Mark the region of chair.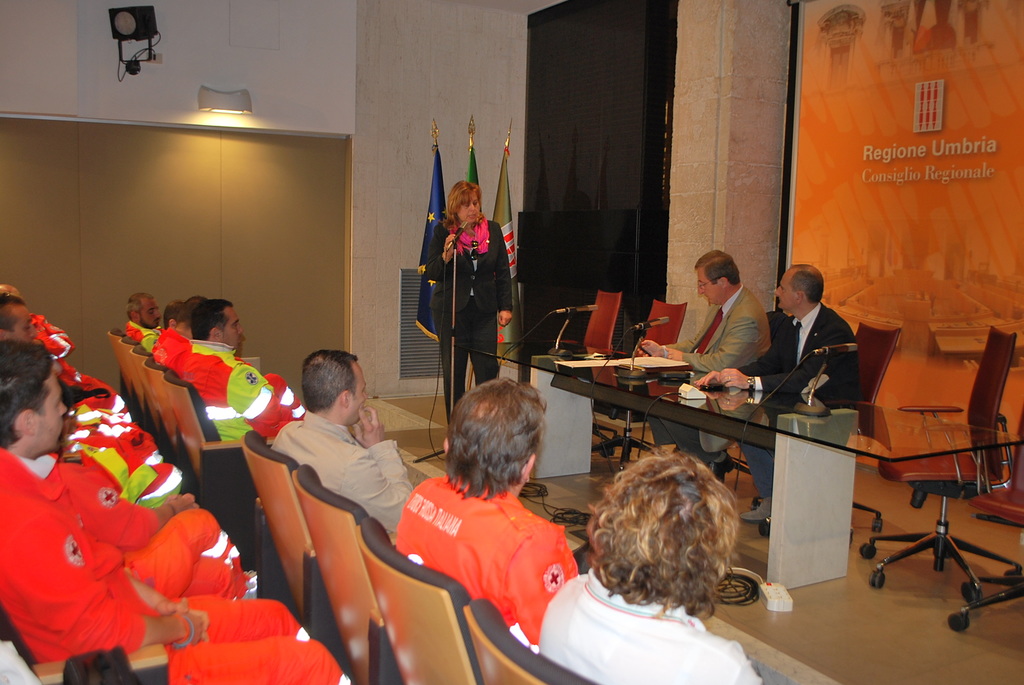
Region: region(746, 321, 902, 549).
